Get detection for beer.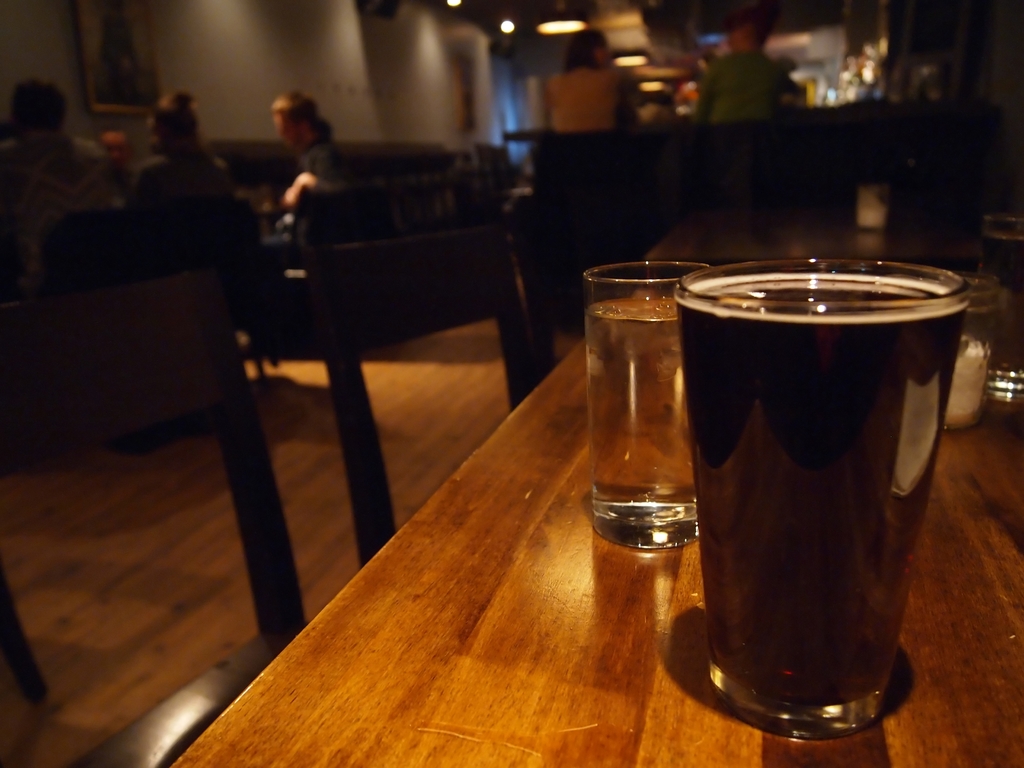
Detection: pyautogui.locateOnScreen(591, 300, 696, 523).
